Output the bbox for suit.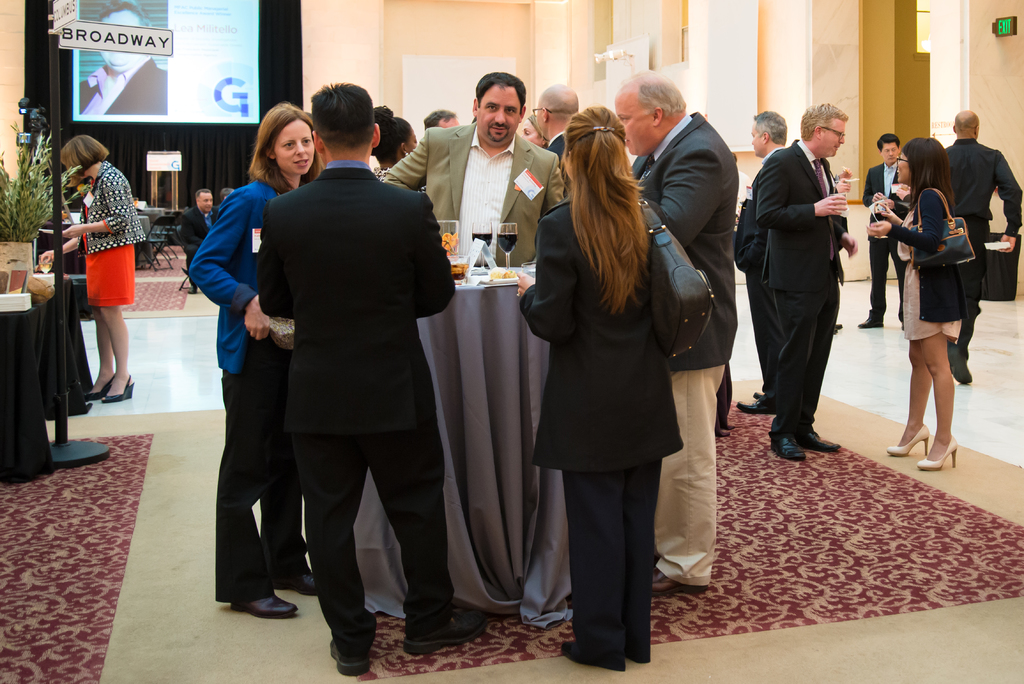
<region>519, 196, 682, 667</region>.
